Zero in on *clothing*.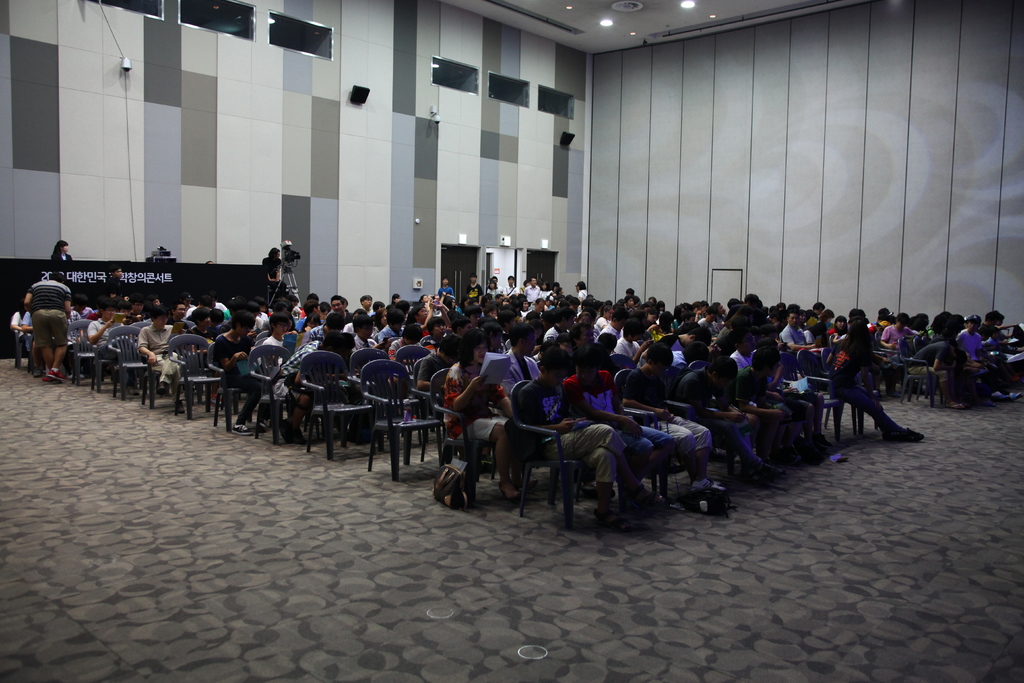
Zeroed in: detection(349, 332, 378, 358).
